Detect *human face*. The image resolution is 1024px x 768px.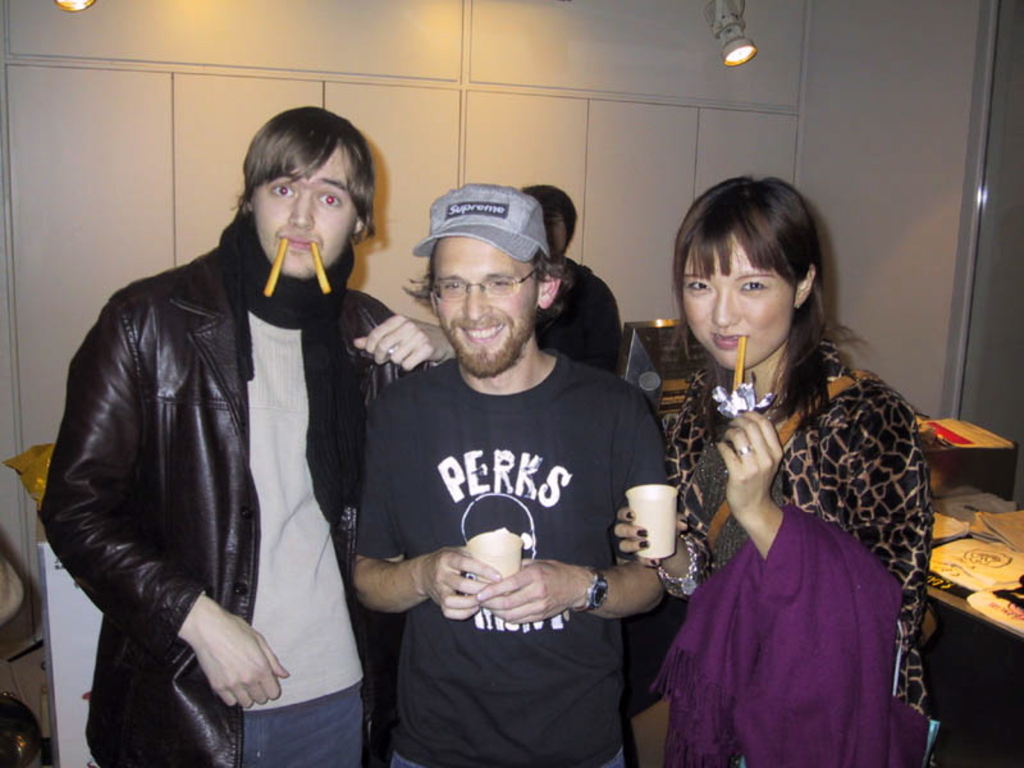
detection(681, 230, 794, 370).
